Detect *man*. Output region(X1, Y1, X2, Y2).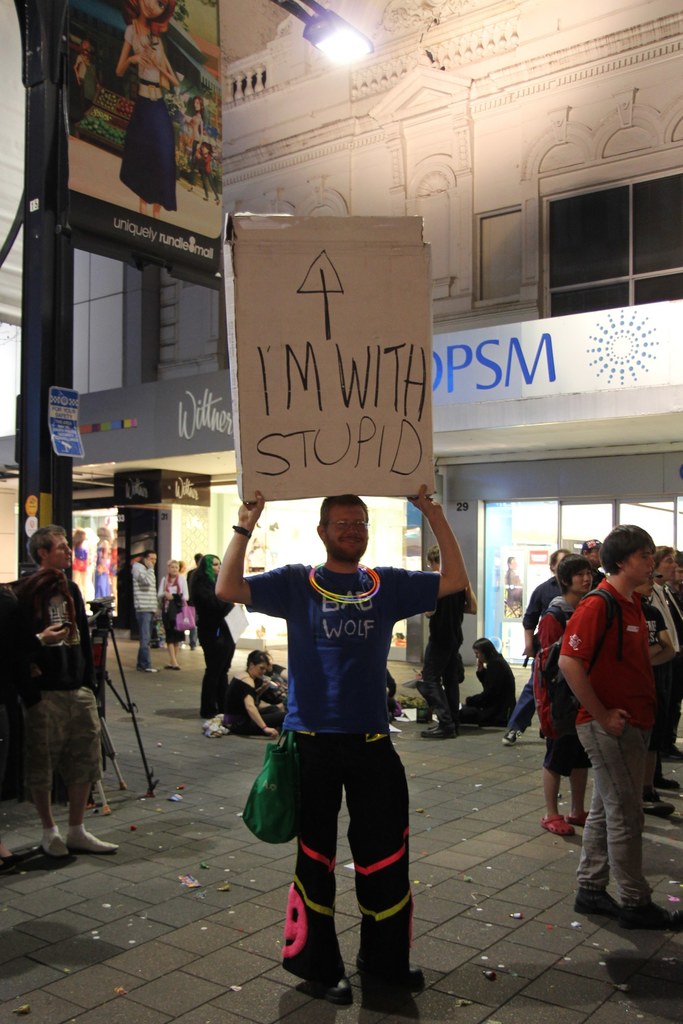
region(579, 540, 604, 589).
